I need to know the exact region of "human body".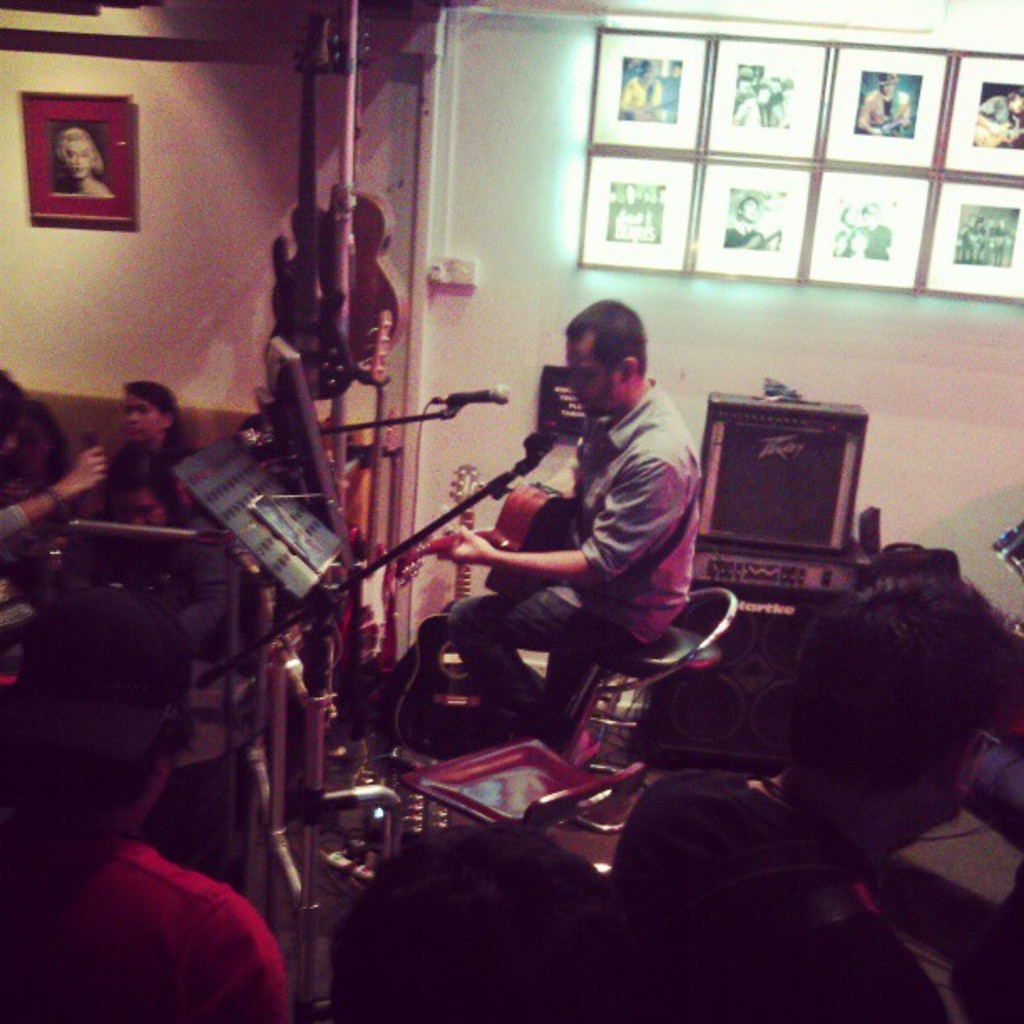
Region: l=77, t=360, r=234, b=567.
